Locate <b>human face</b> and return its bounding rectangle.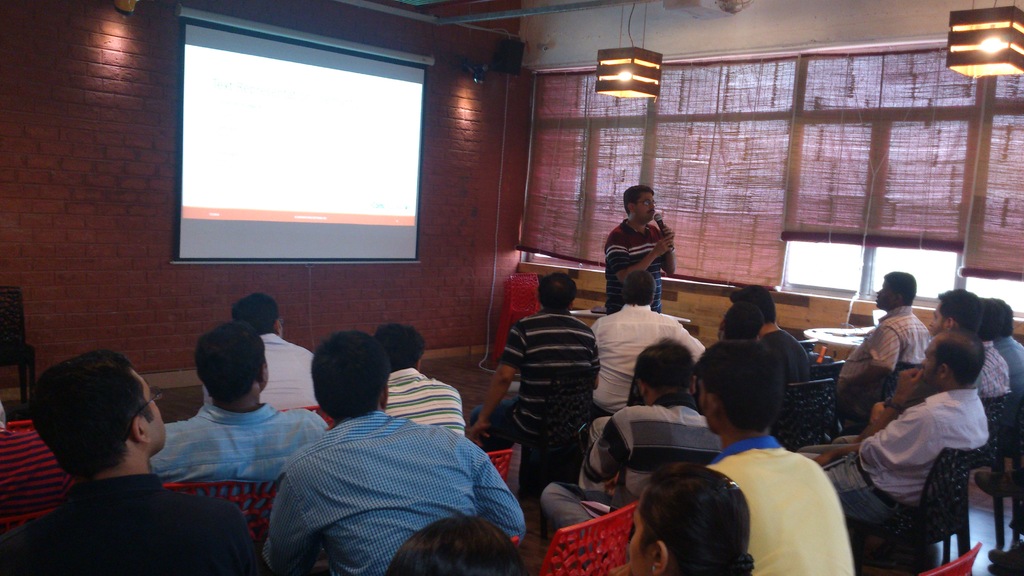
rect(925, 308, 950, 335).
